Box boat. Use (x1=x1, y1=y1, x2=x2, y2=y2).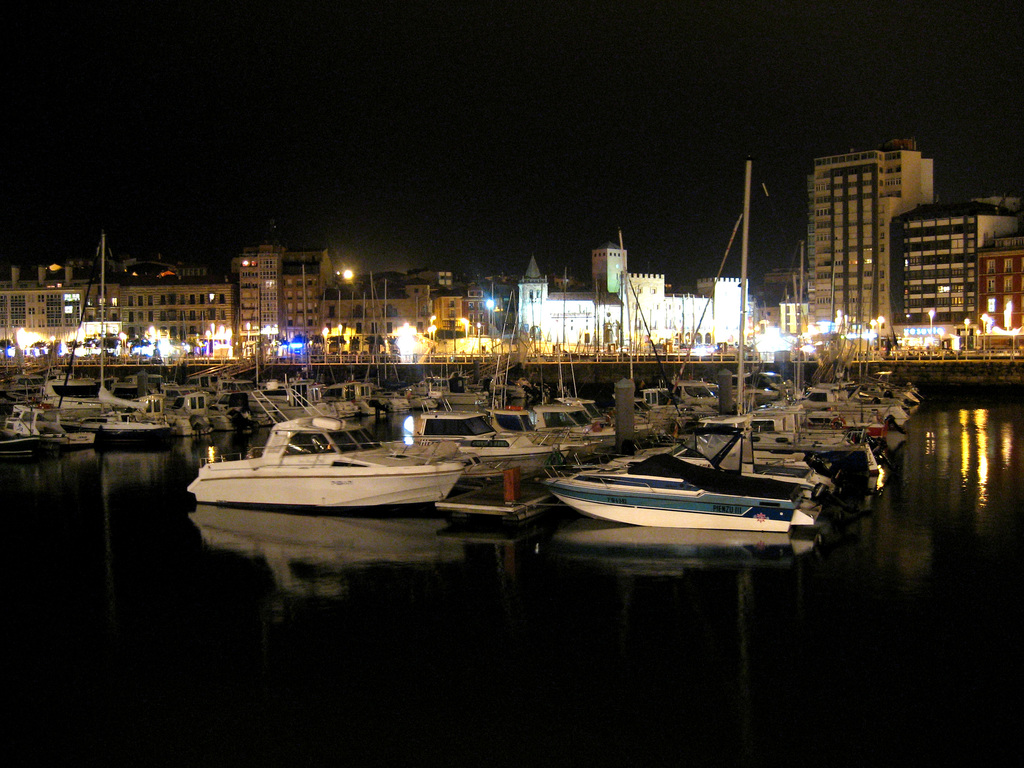
(x1=190, y1=405, x2=474, y2=519).
